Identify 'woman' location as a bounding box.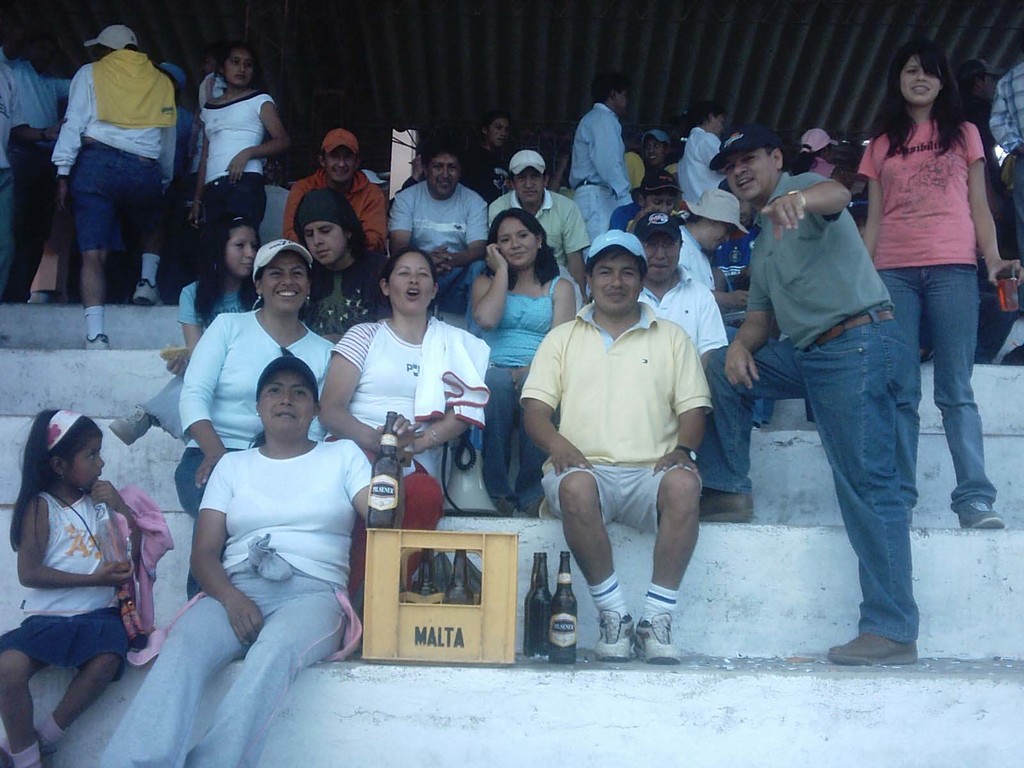
[left=316, top=246, right=495, bottom=620].
